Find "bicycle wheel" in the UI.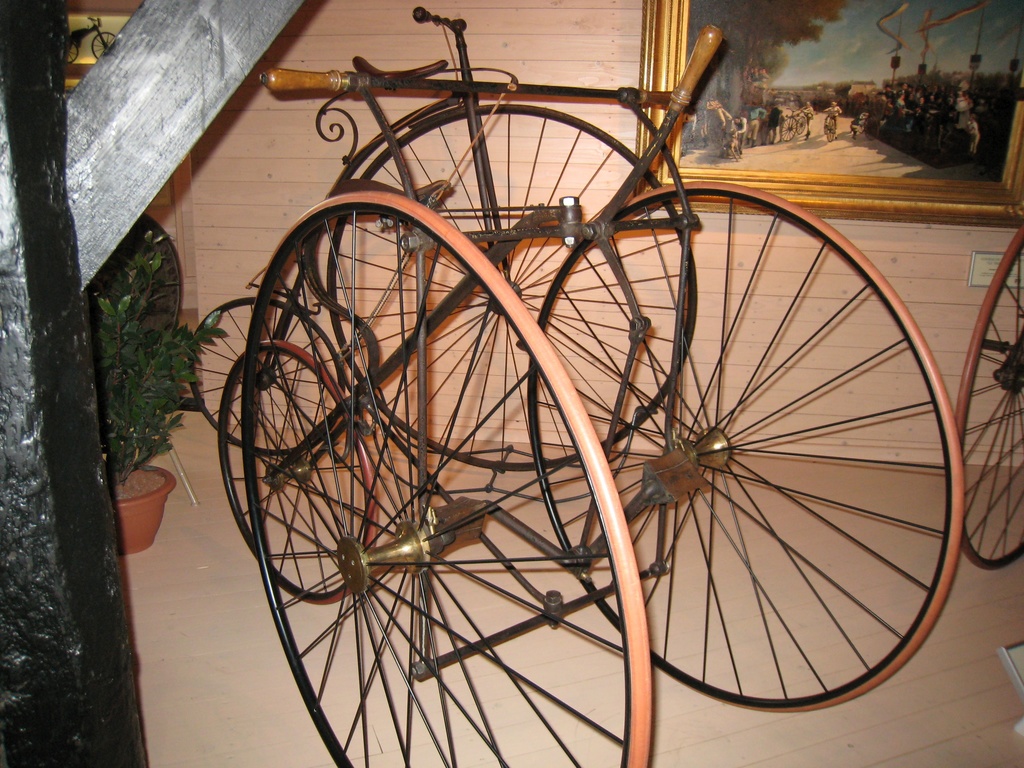
UI element at bbox(956, 219, 1023, 575).
